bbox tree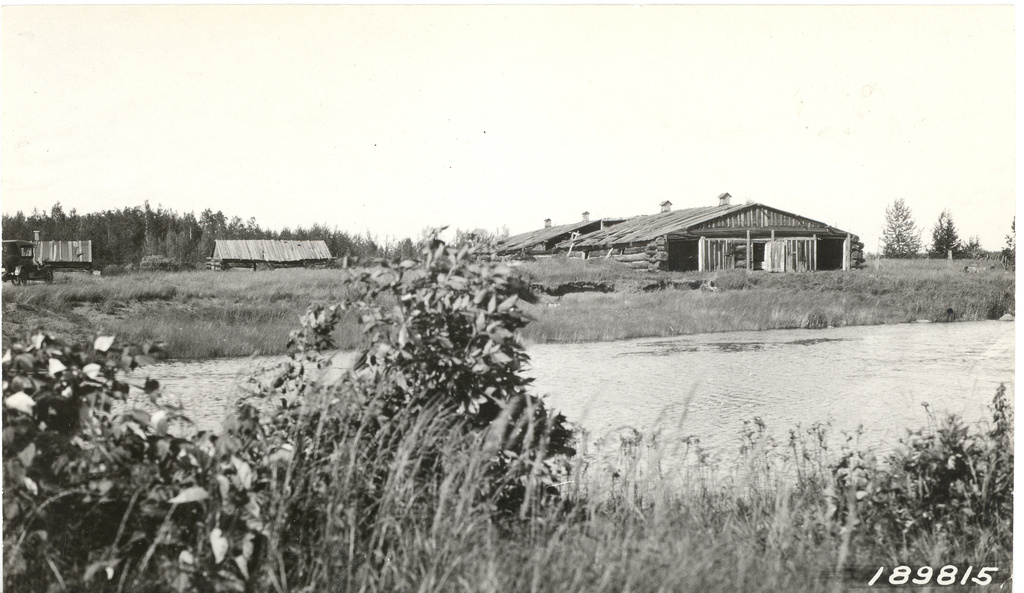
locate(154, 202, 203, 274)
